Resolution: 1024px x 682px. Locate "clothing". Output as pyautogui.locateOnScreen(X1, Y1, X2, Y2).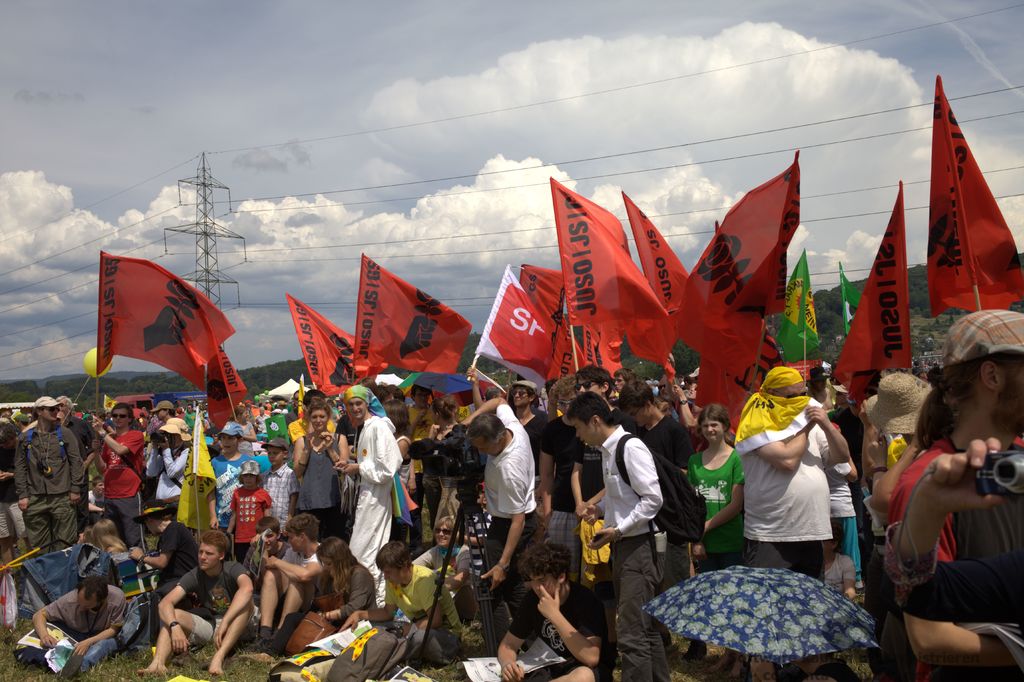
pyautogui.locateOnScreen(351, 417, 406, 564).
